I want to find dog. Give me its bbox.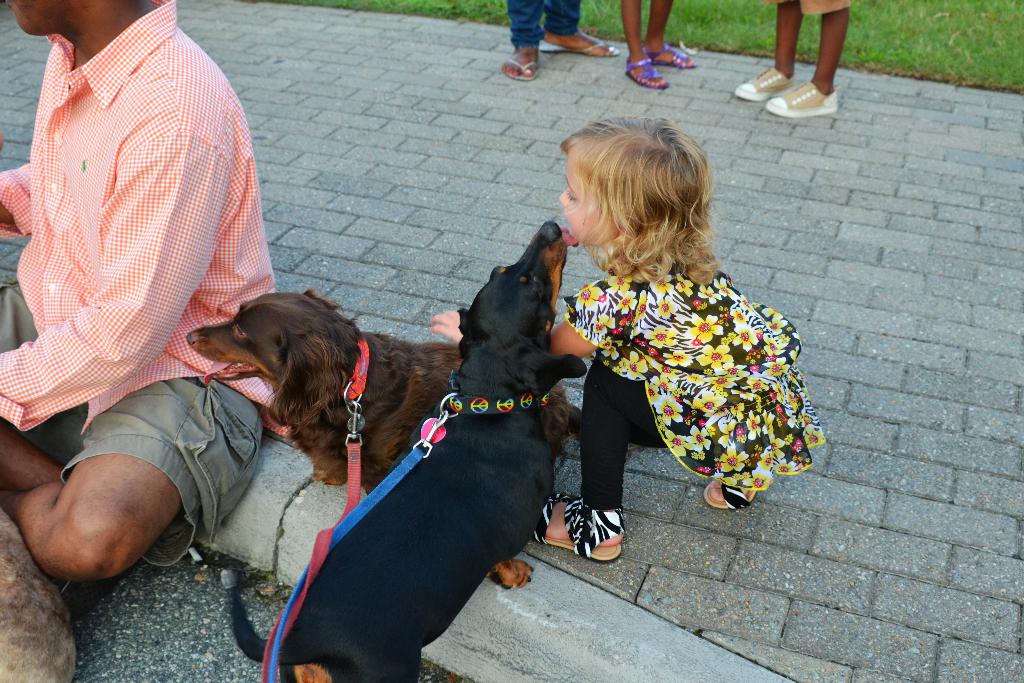
left=182, top=286, right=585, bottom=595.
